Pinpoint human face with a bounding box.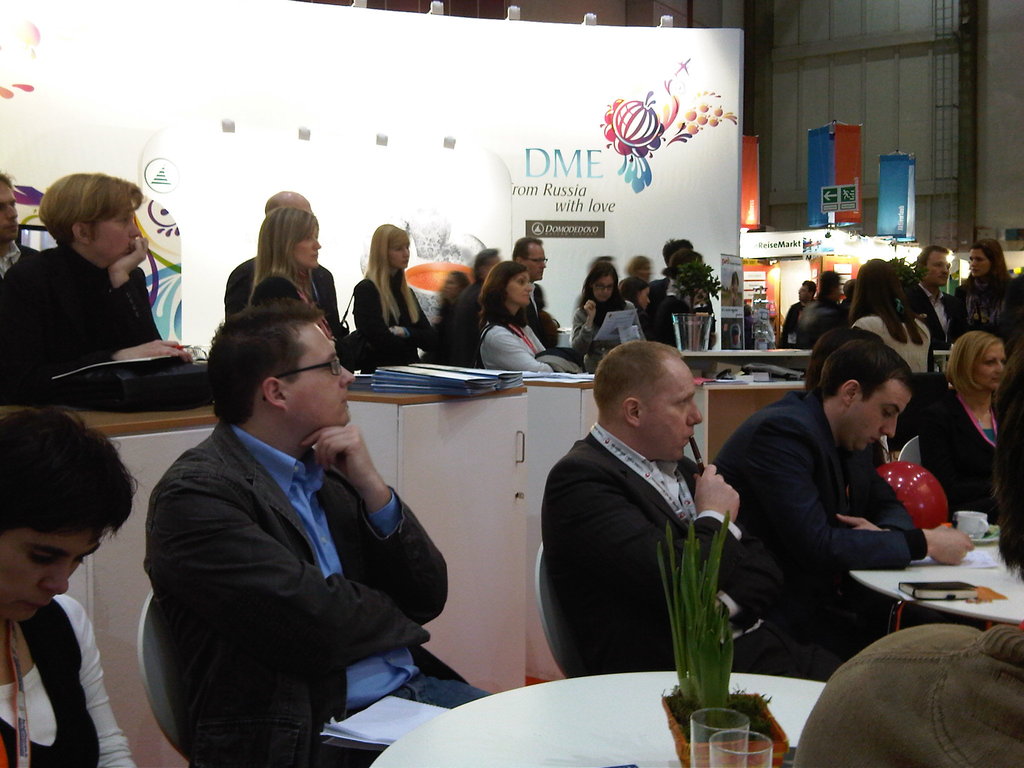
l=0, t=529, r=107, b=627.
